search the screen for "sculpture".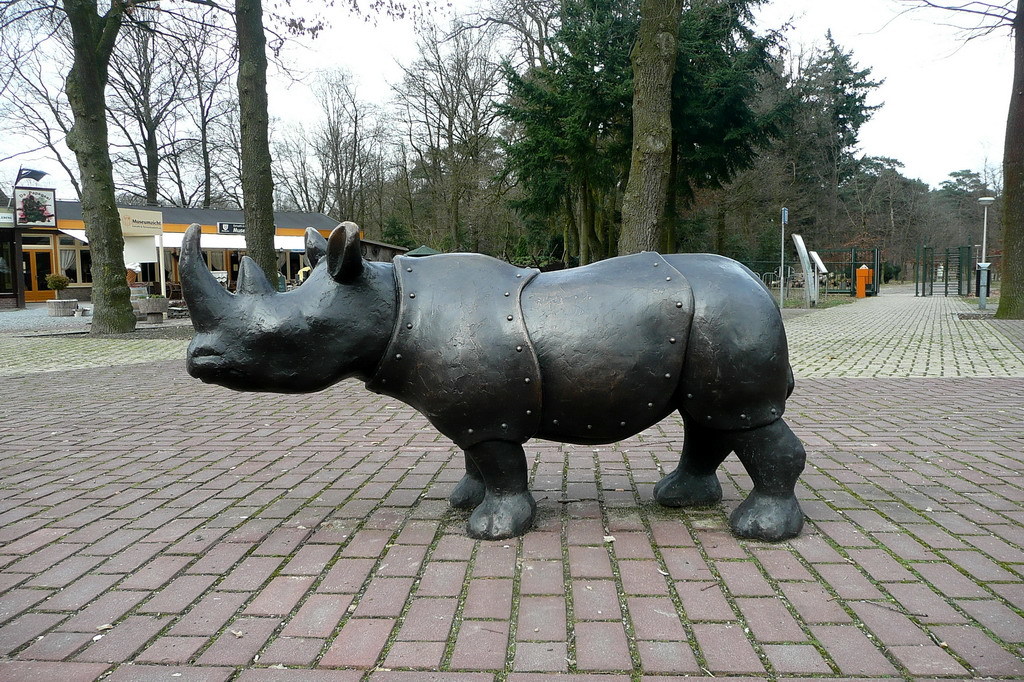
Found at (x1=185, y1=223, x2=806, y2=536).
